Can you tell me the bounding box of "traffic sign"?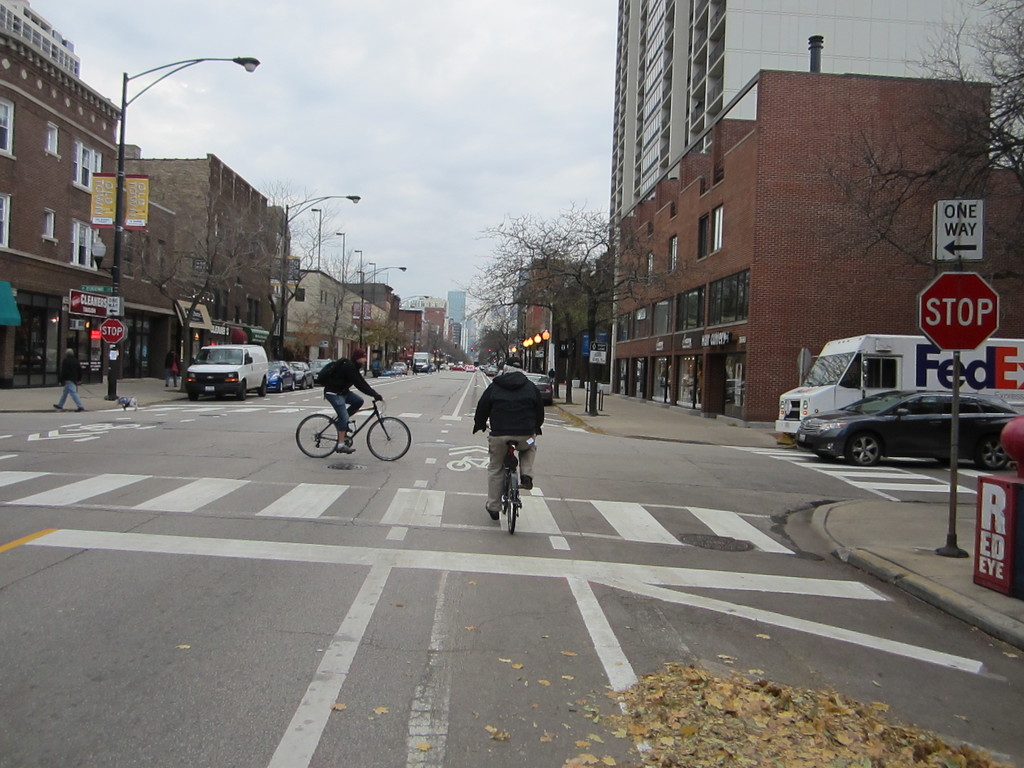
[106, 296, 123, 315].
